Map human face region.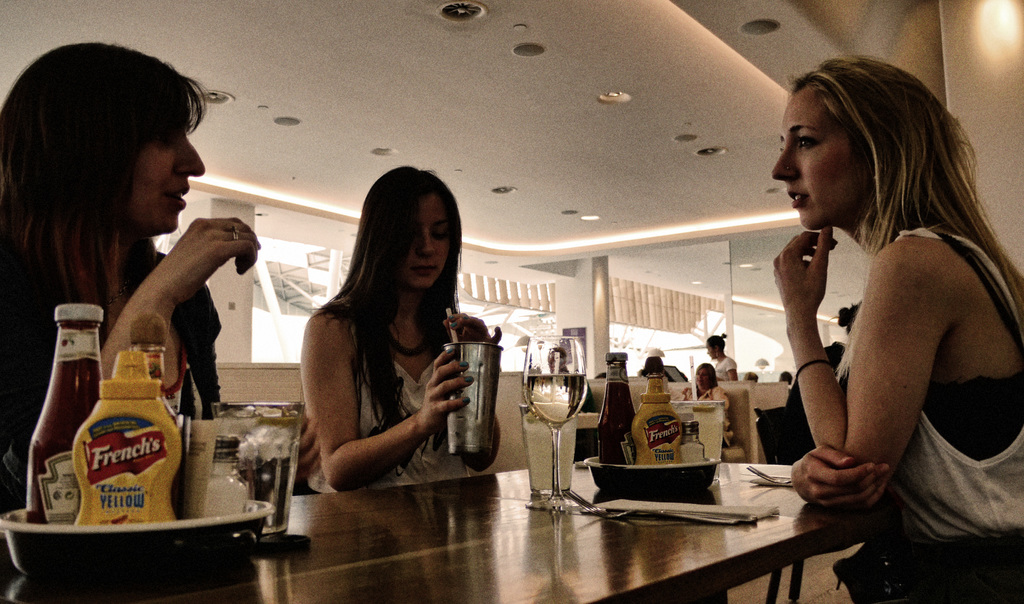
Mapped to detection(405, 198, 450, 289).
